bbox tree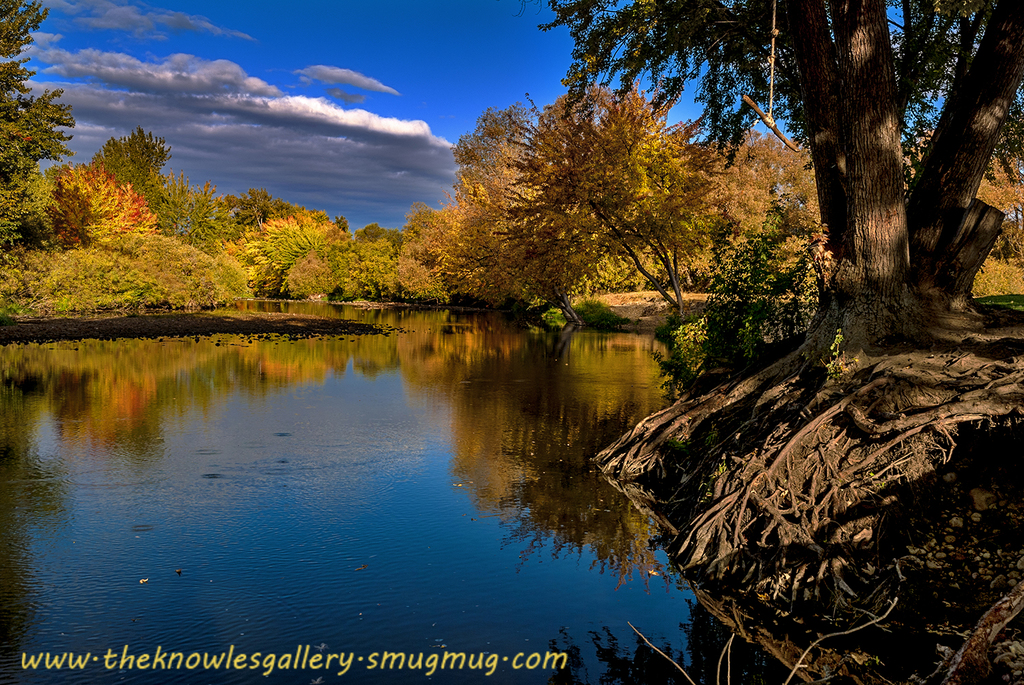
<region>448, 176, 578, 312</region>
